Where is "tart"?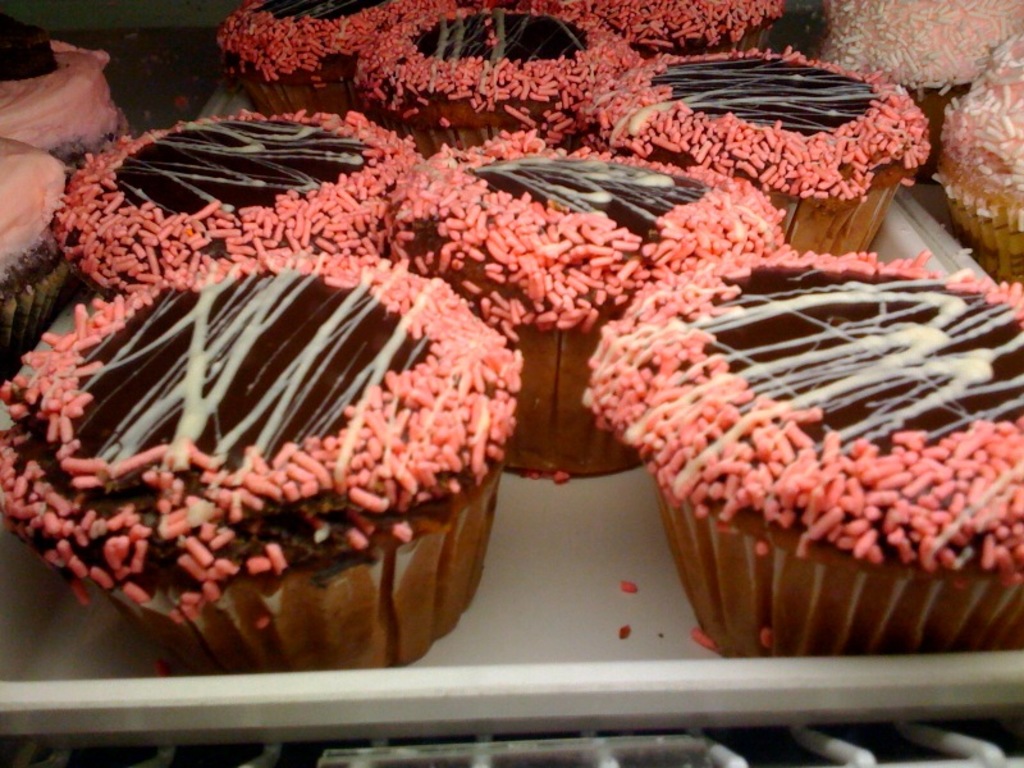
[left=3, top=23, right=127, bottom=165].
